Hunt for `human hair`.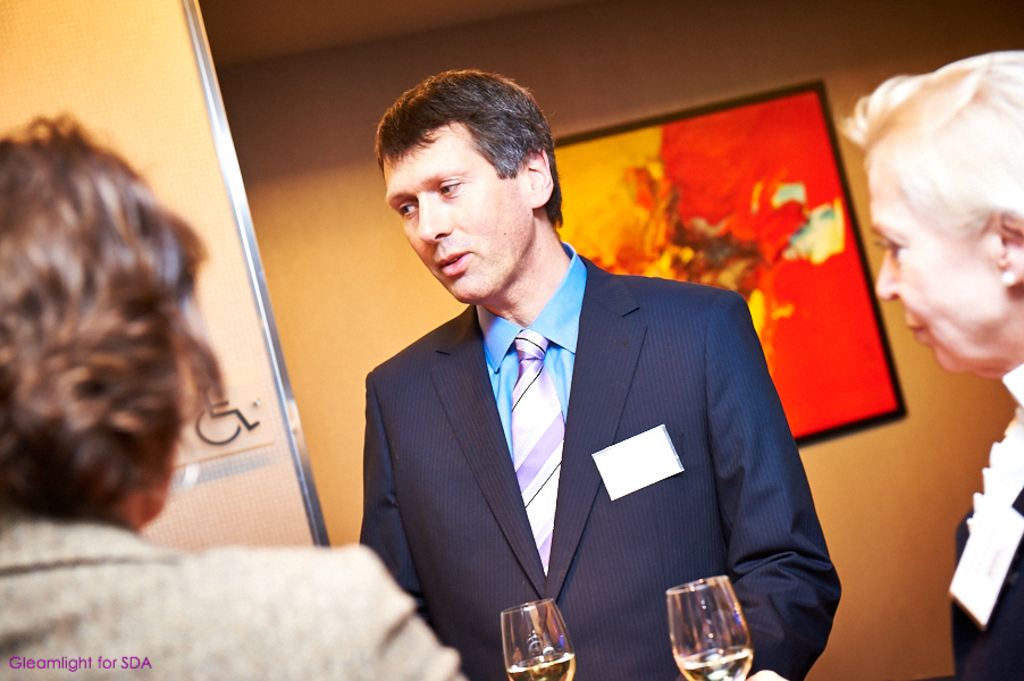
Hunted down at <box>7,110,219,557</box>.
